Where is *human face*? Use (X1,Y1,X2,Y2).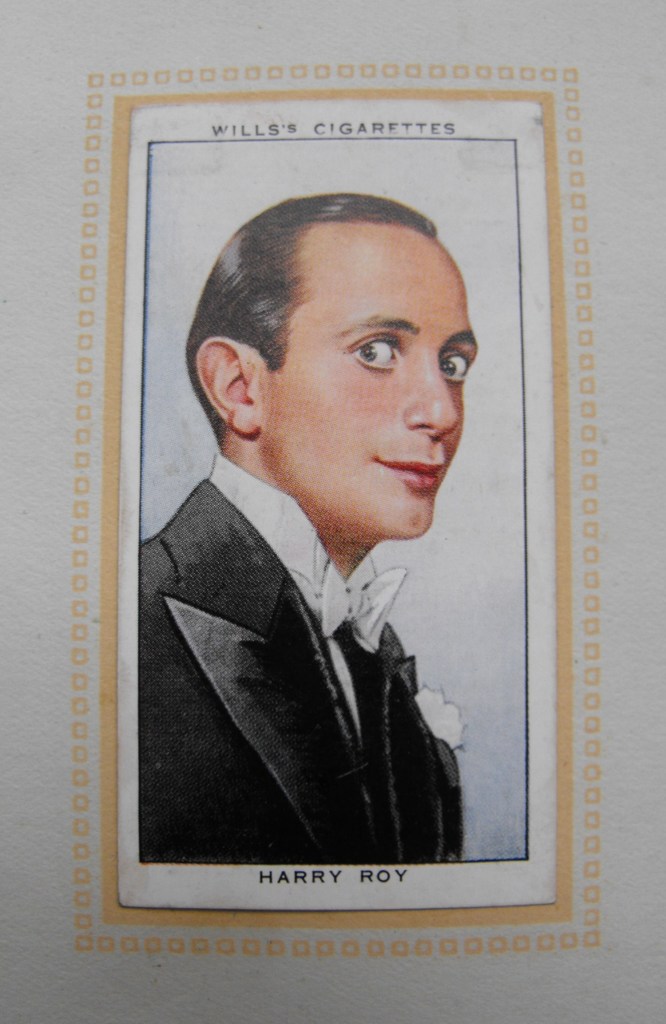
(263,207,480,540).
